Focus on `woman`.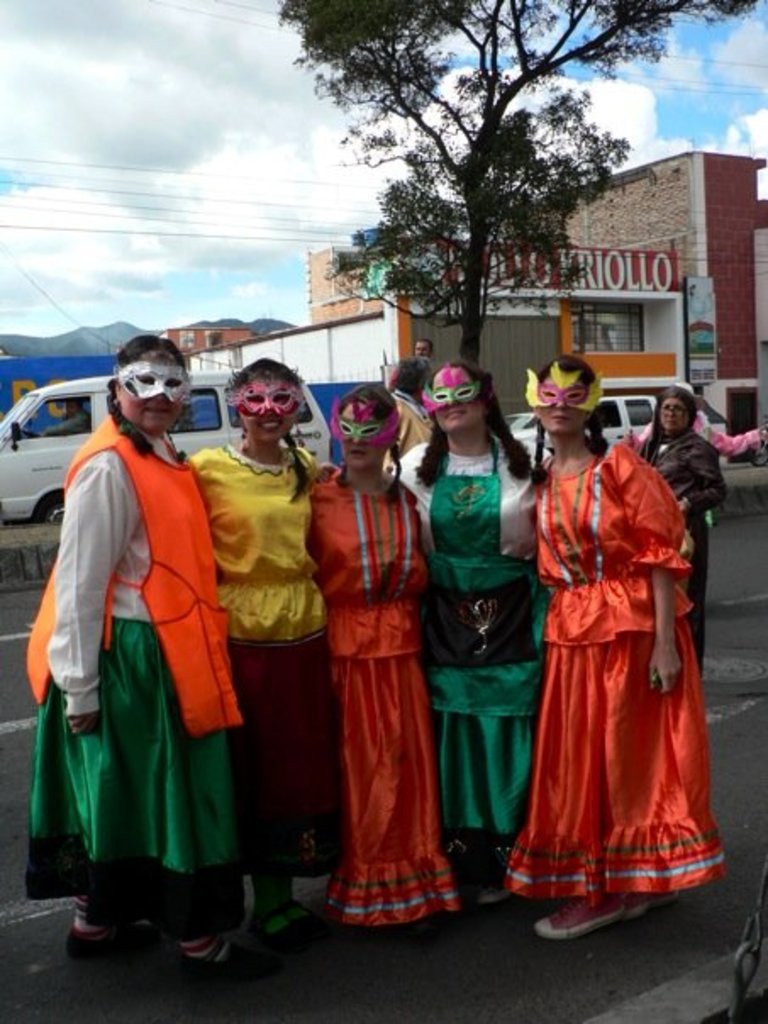
Focused at box(515, 344, 709, 914).
